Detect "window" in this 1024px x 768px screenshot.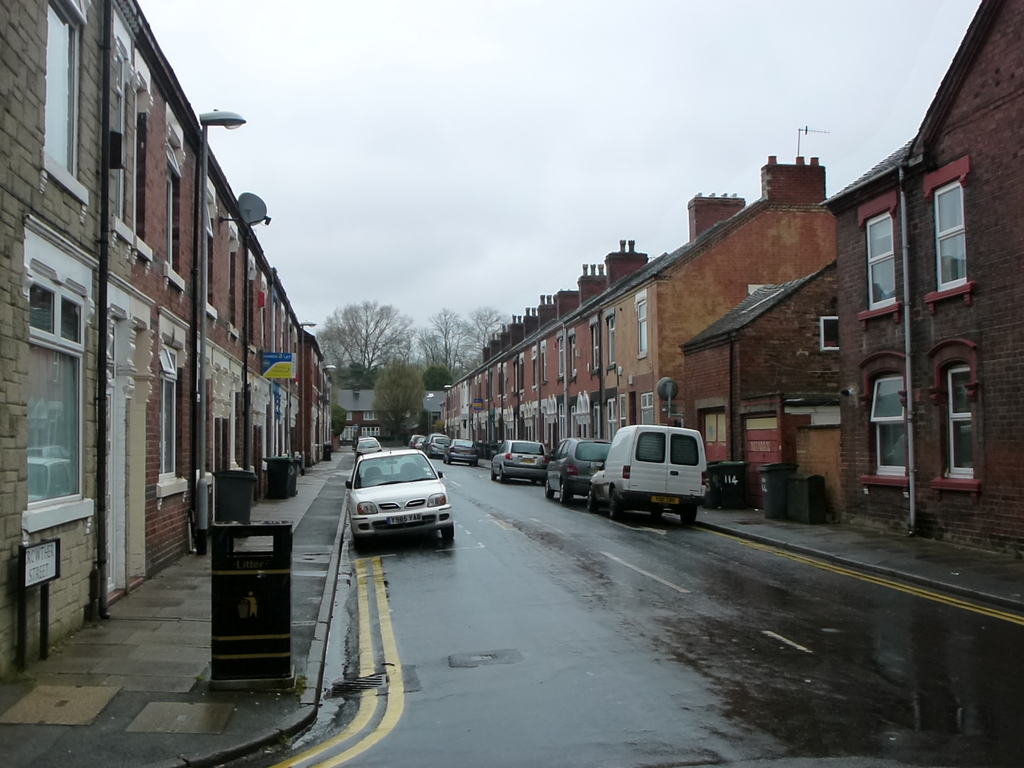
Detection: x1=641, y1=388, x2=657, y2=423.
